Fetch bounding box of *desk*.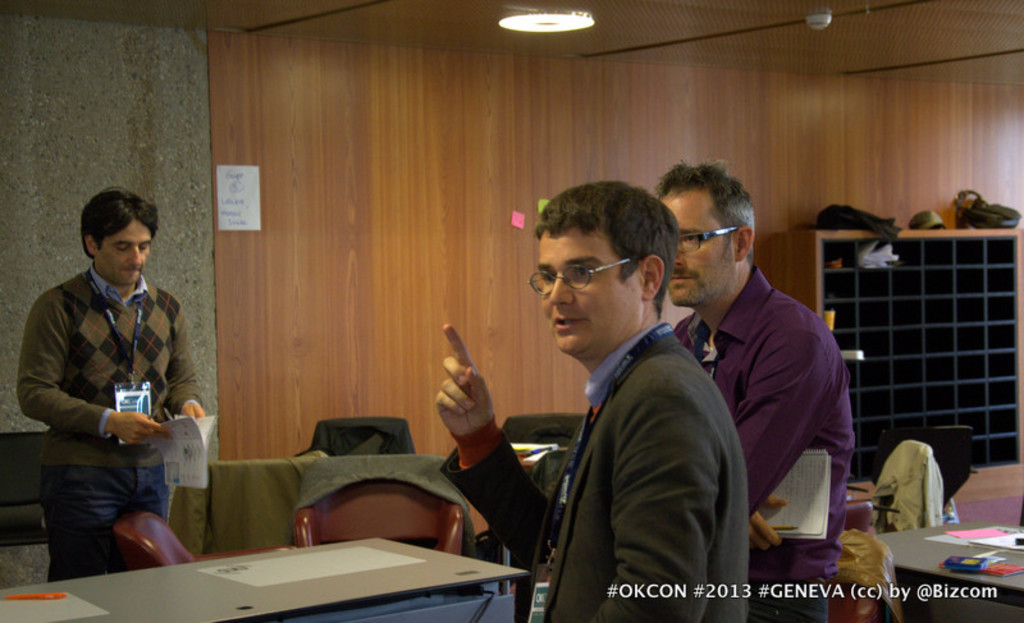
Bbox: box(874, 523, 1023, 622).
